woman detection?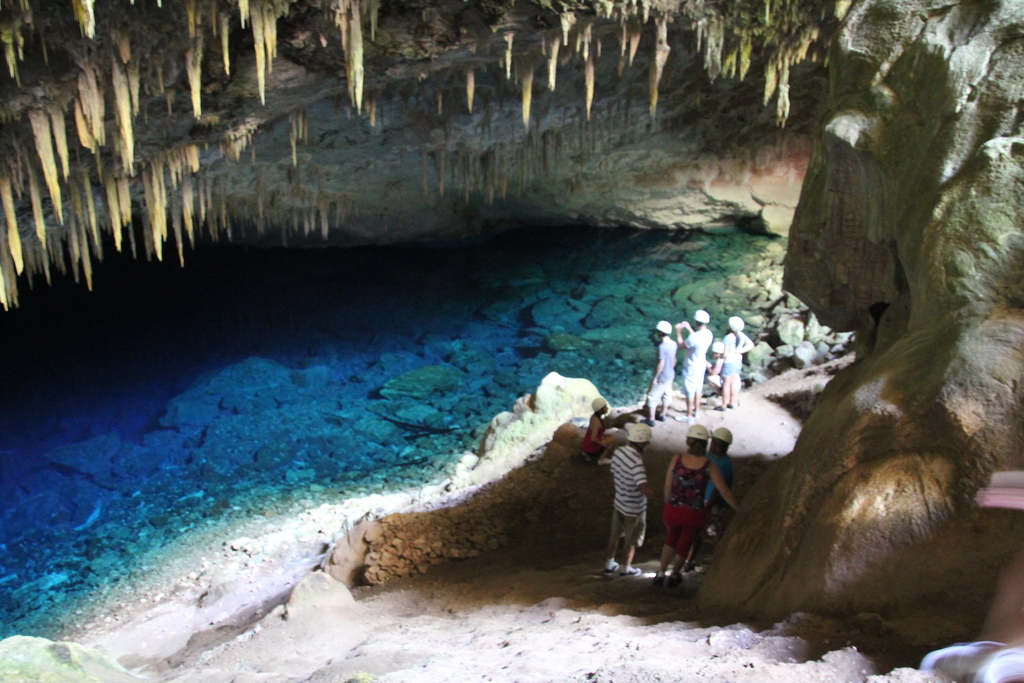
x1=581 y1=396 x2=611 y2=466
